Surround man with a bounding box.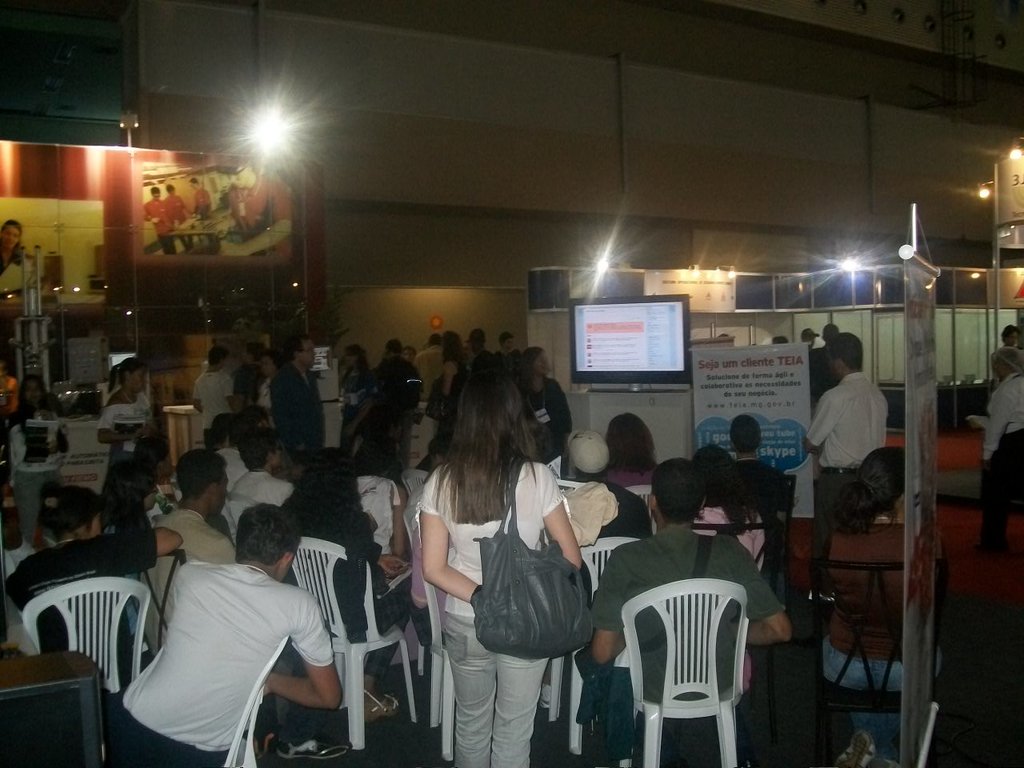
[190, 177, 215, 222].
